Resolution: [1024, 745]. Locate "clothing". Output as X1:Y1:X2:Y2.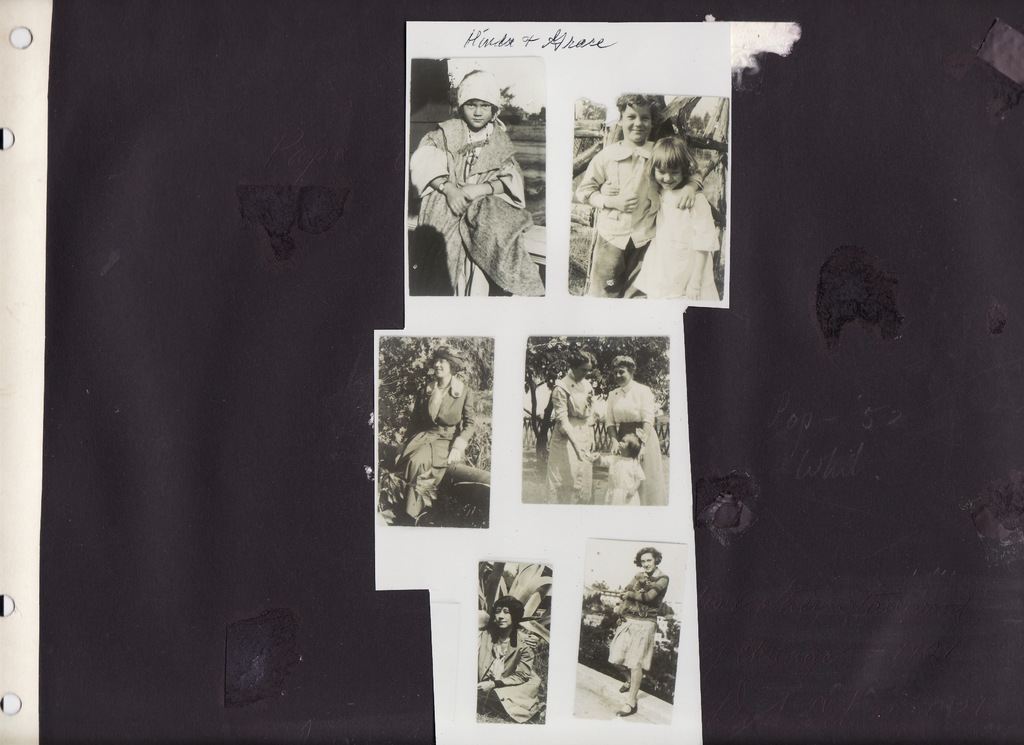
604:616:662:675.
